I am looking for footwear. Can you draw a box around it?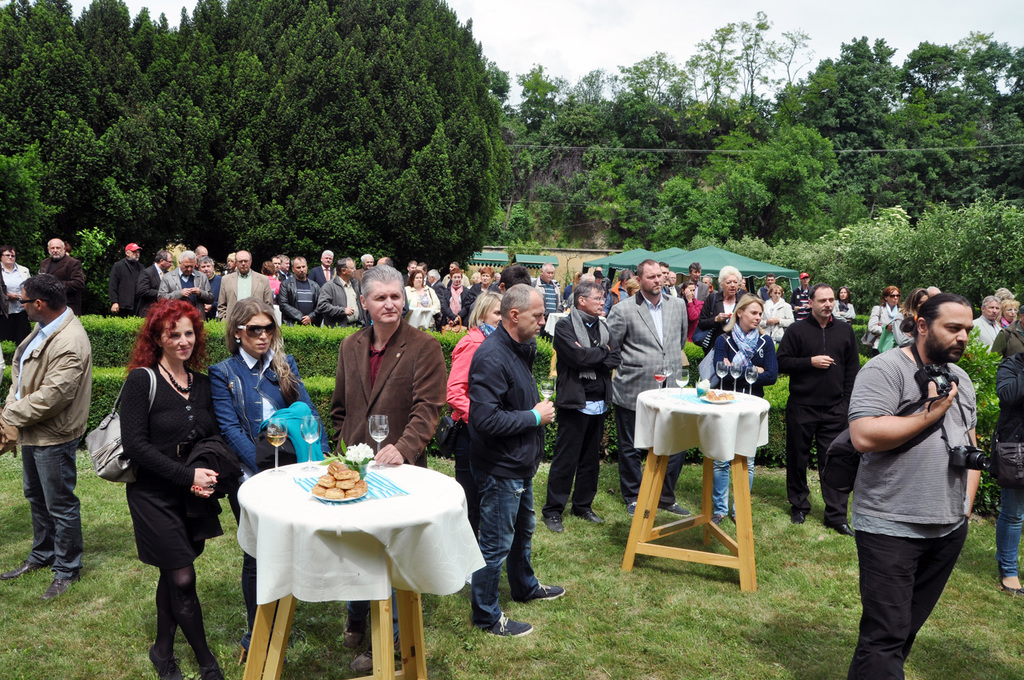
Sure, the bounding box is [left=664, top=503, right=690, bottom=513].
